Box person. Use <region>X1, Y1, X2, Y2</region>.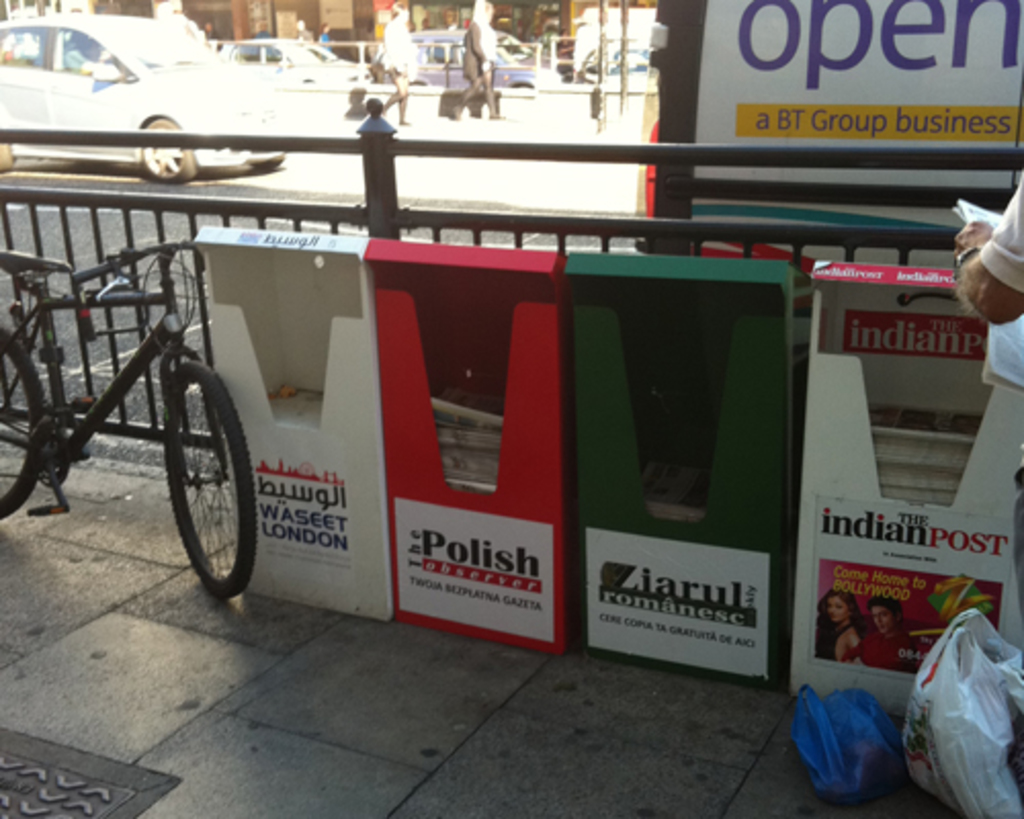
<region>950, 158, 1022, 629</region>.
